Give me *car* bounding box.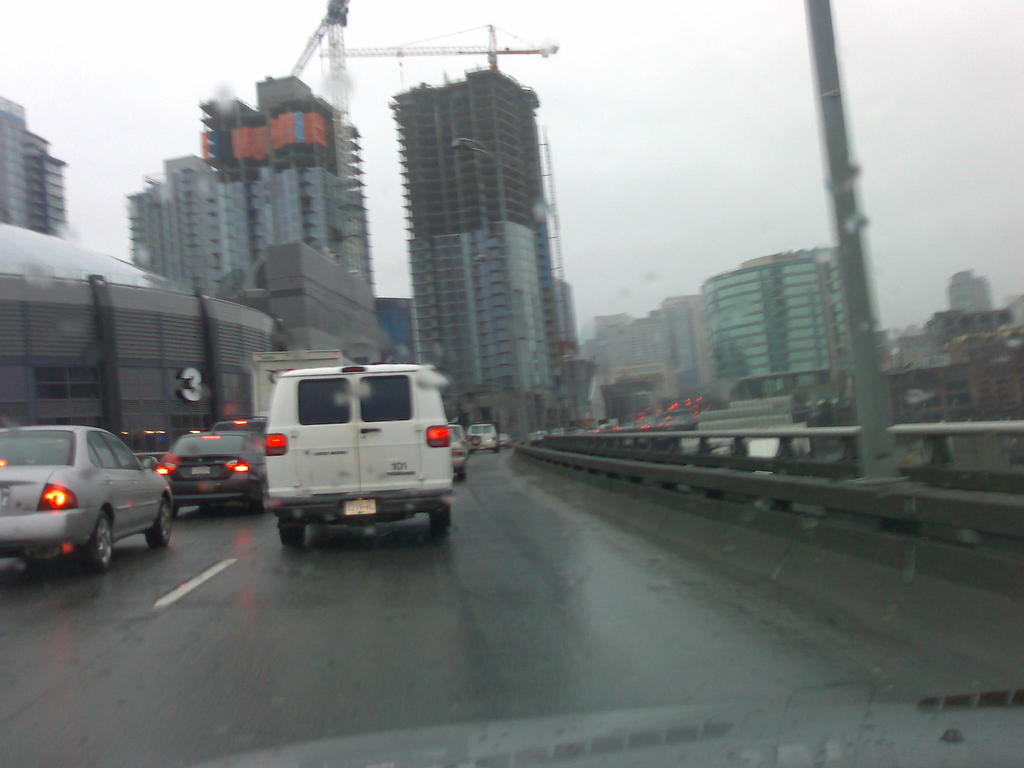
x1=7 y1=422 x2=174 y2=585.
